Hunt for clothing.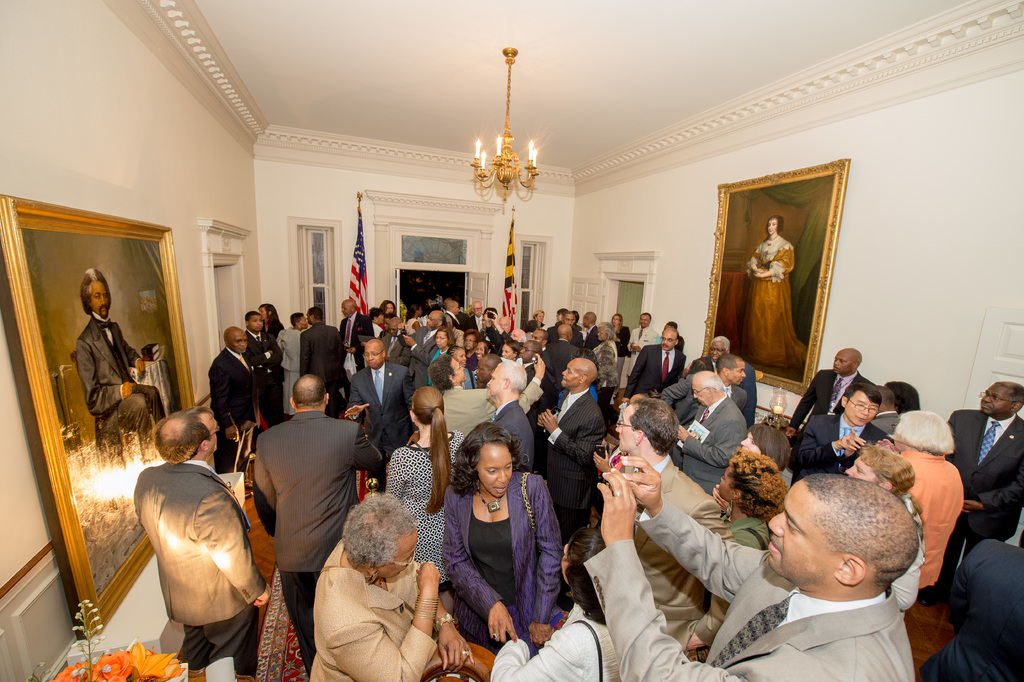
Hunted down at detection(538, 381, 608, 510).
